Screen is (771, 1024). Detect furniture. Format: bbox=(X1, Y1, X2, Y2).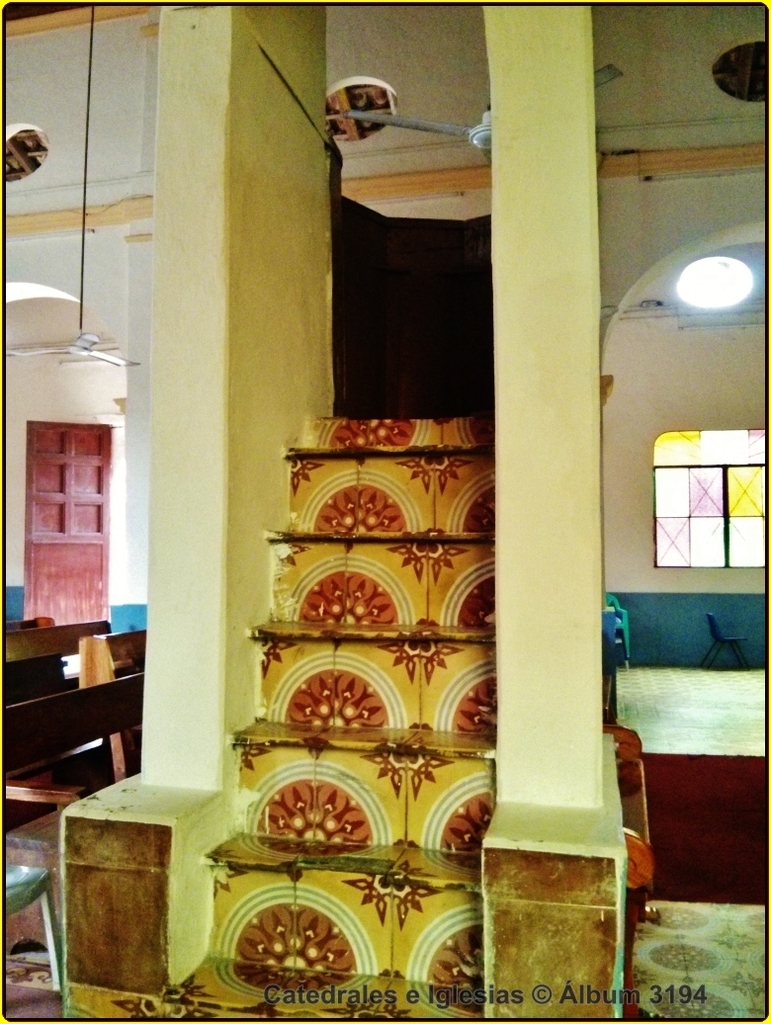
bbox=(7, 618, 145, 811).
